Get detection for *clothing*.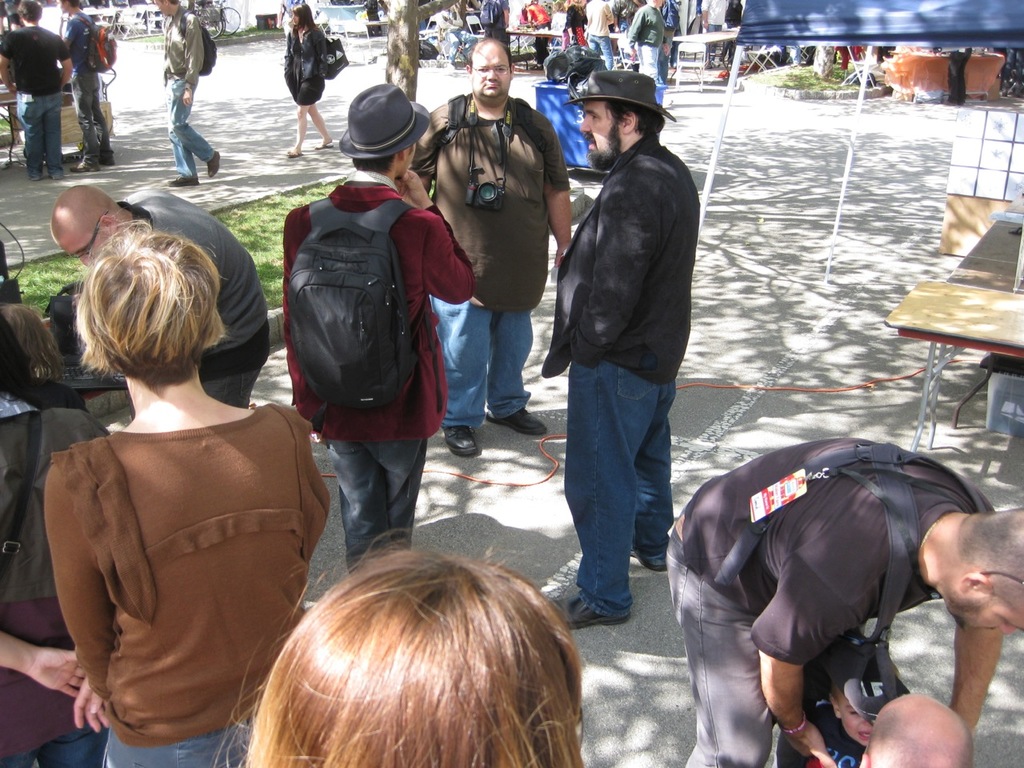
Detection: Rect(536, 134, 704, 382).
